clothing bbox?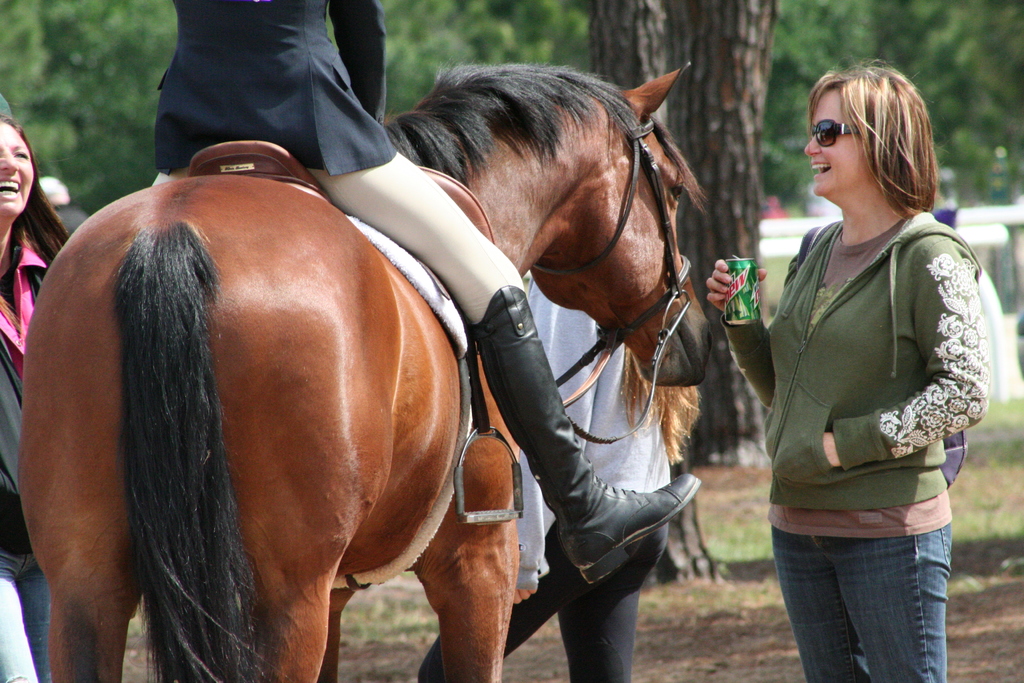
<bbox>148, 0, 524, 331</bbox>
